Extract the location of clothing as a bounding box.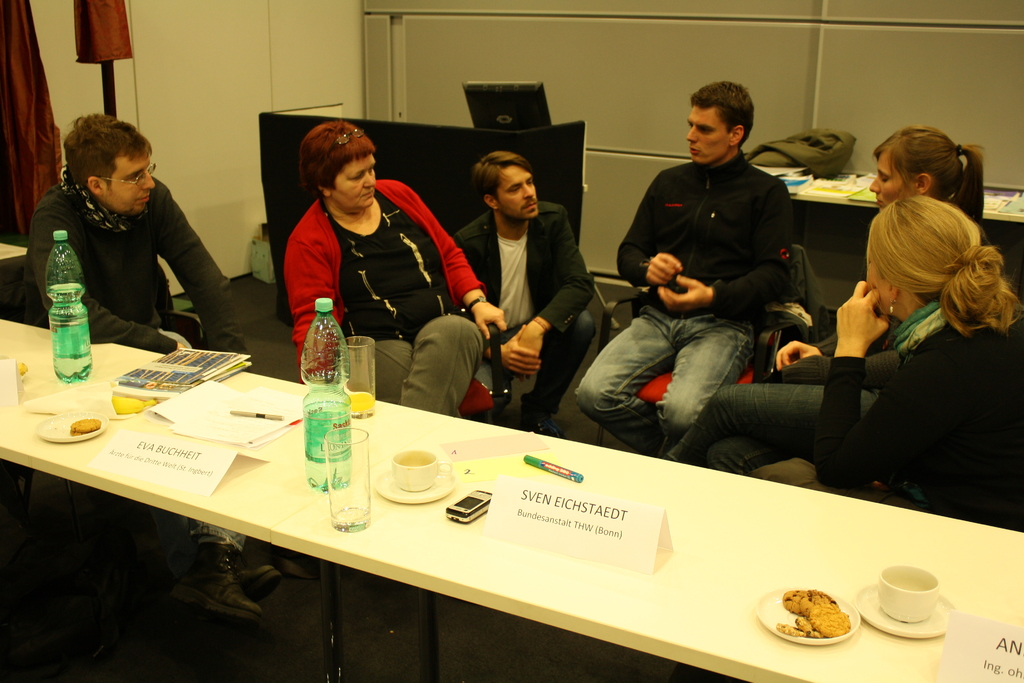
<region>743, 127, 858, 179</region>.
